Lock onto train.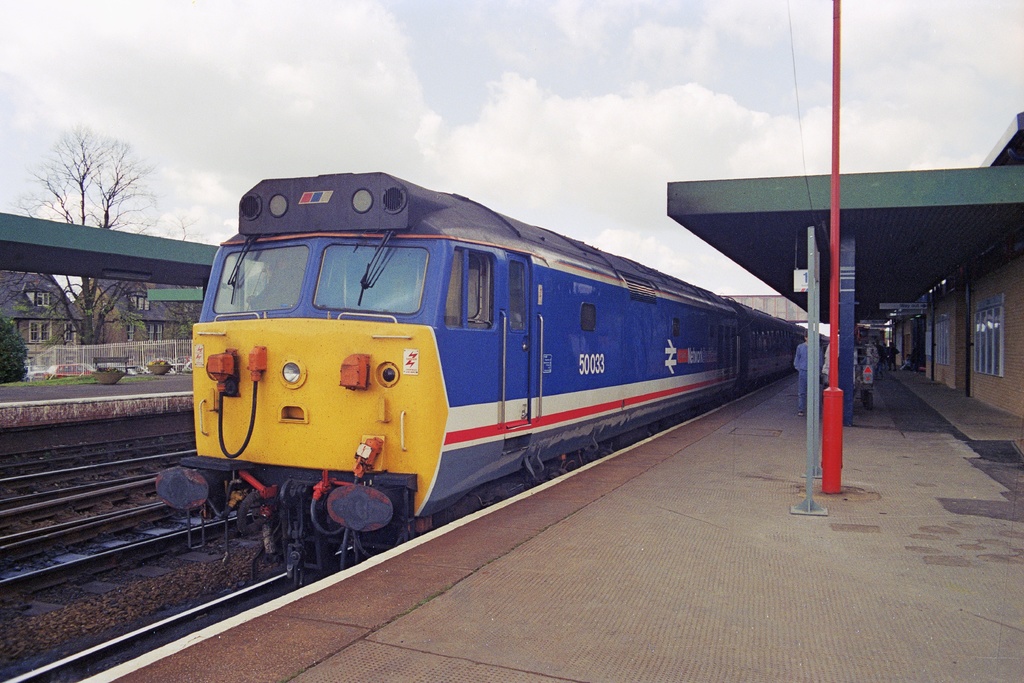
Locked: Rect(149, 167, 833, 583).
